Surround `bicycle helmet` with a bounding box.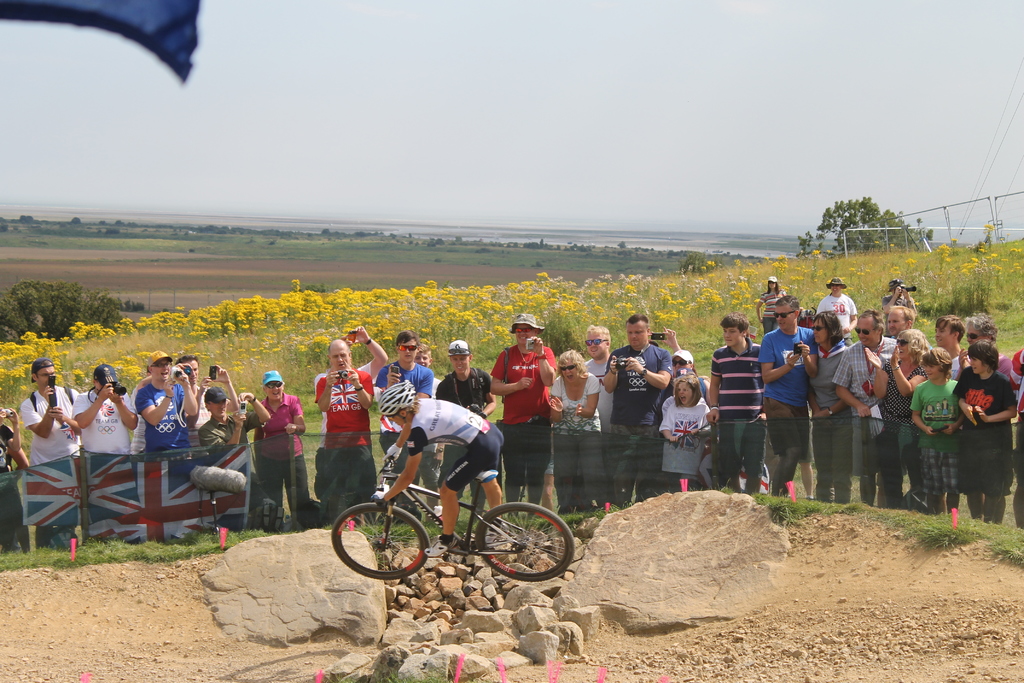
(375, 382, 415, 424).
